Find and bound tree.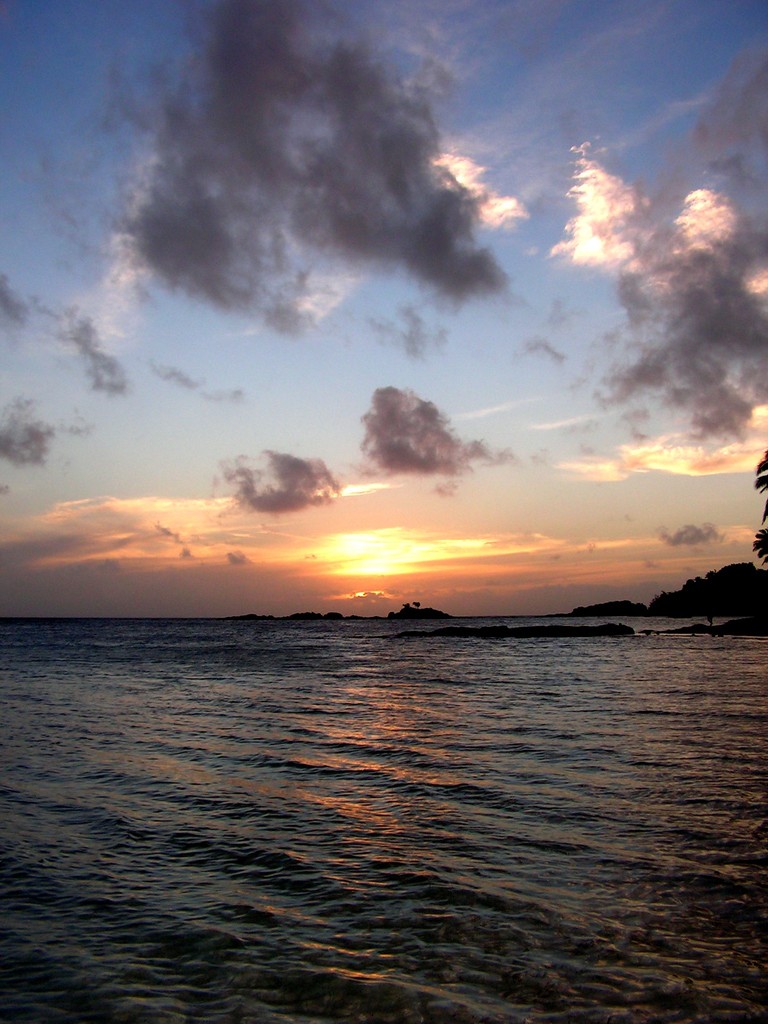
Bound: select_region(755, 449, 767, 582).
